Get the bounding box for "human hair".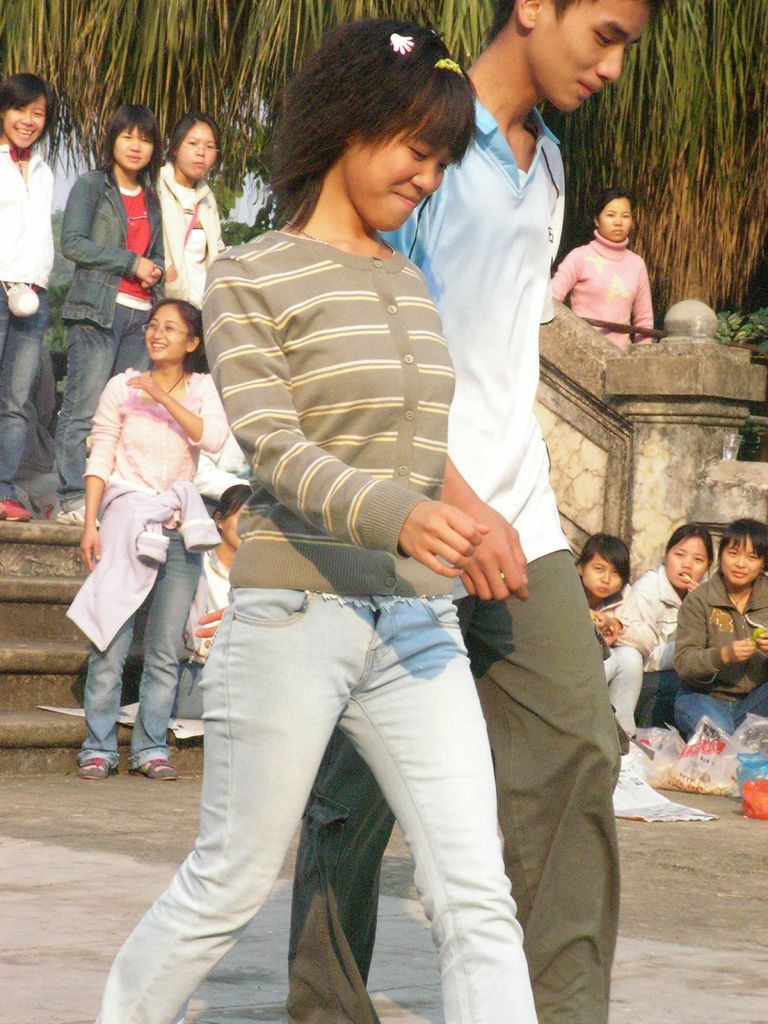
locate(100, 106, 159, 166).
